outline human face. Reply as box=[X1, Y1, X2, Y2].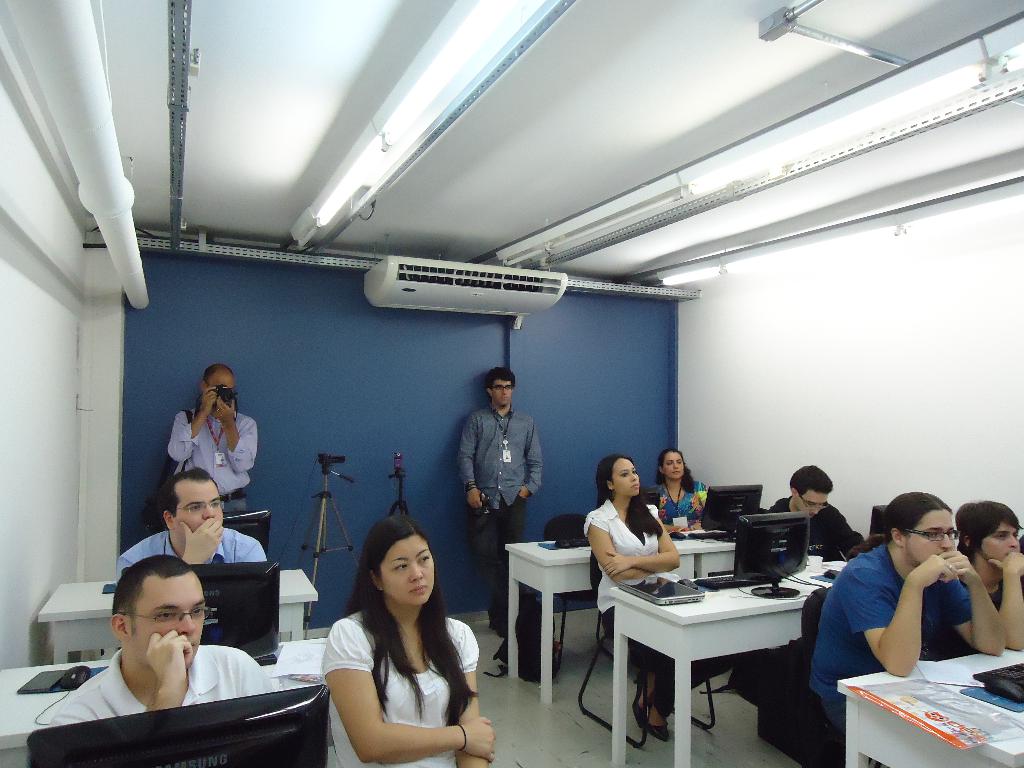
box=[980, 519, 1019, 566].
